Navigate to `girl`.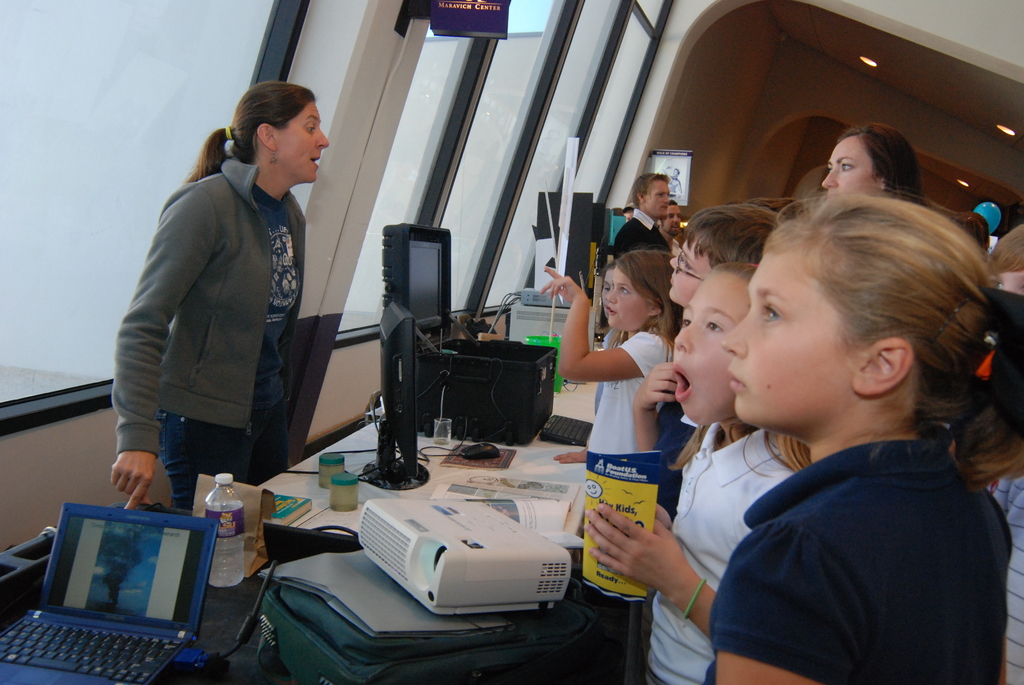
Navigation target: [left=588, top=260, right=816, bottom=684].
